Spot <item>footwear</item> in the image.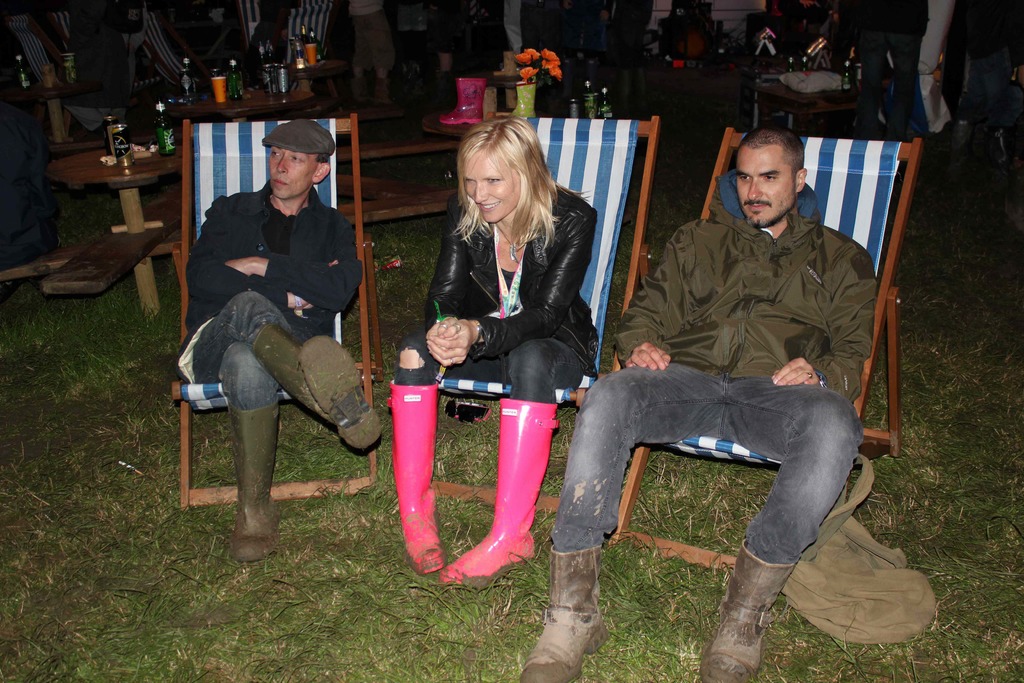
<item>footwear</item> found at crop(518, 544, 607, 682).
